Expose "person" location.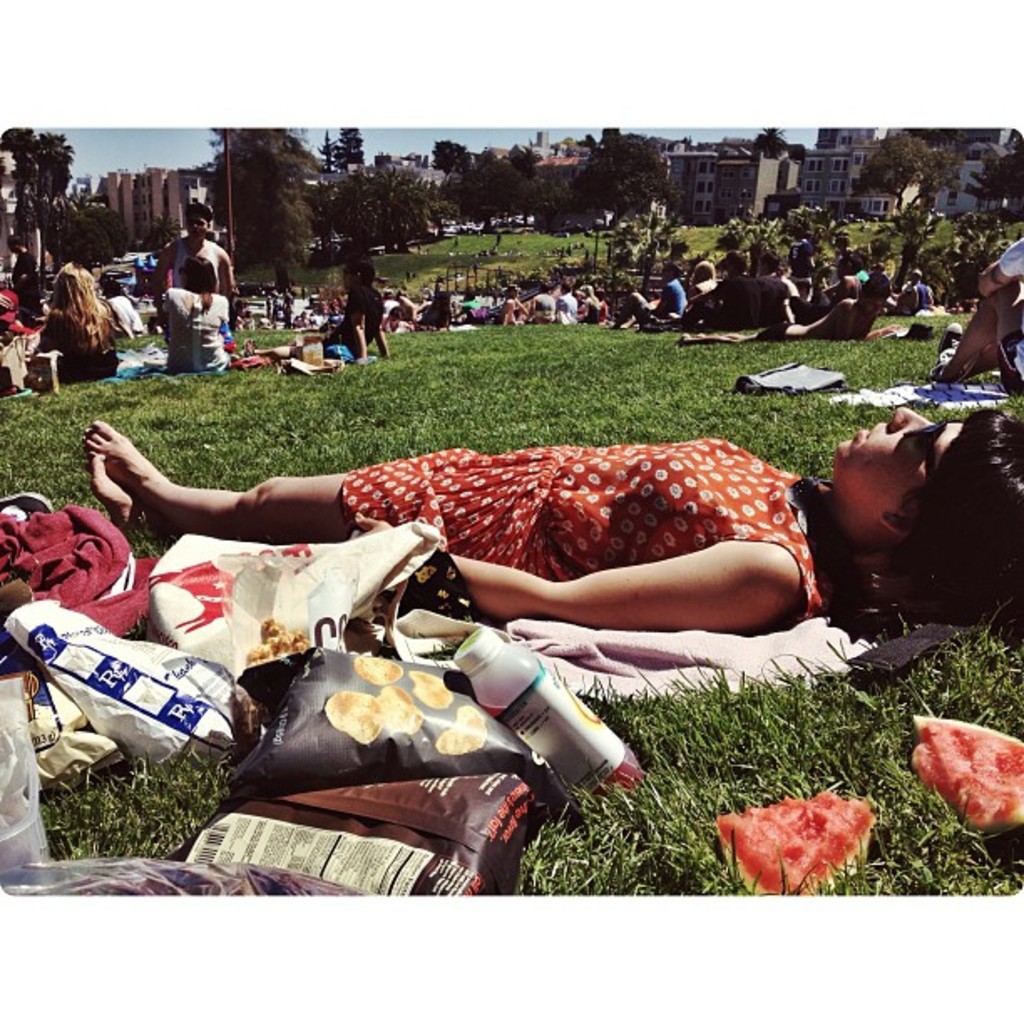
Exposed at left=171, top=256, right=228, bottom=393.
